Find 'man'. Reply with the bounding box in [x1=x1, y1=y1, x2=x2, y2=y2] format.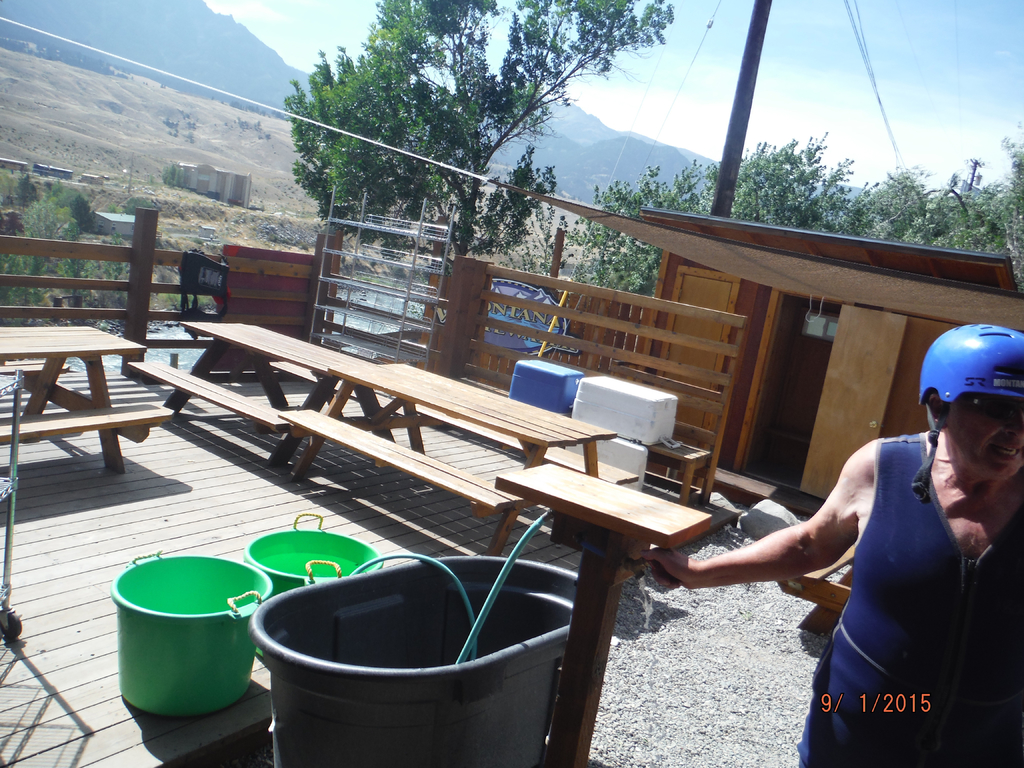
[x1=628, y1=319, x2=1023, y2=767].
